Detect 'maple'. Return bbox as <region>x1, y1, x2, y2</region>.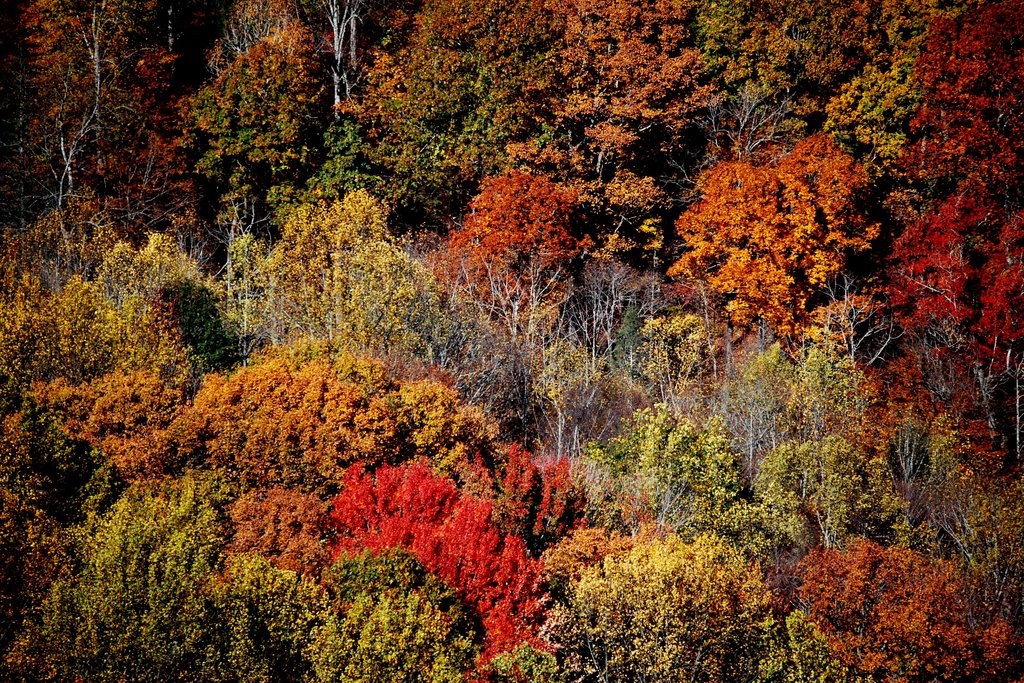
<region>893, 143, 1006, 397</region>.
